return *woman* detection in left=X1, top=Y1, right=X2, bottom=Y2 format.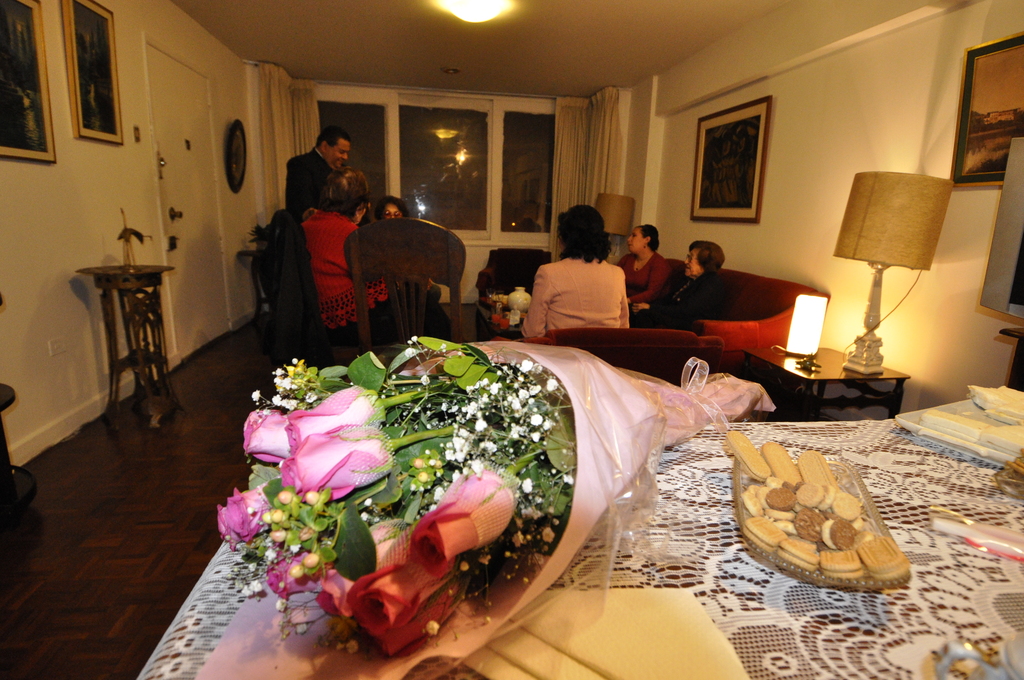
left=371, top=195, right=440, bottom=311.
